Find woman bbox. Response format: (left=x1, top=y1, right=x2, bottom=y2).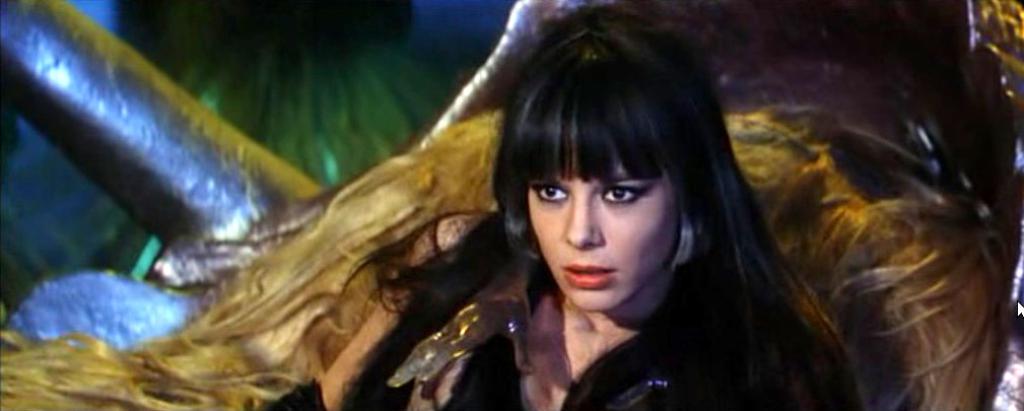
(left=264, top=0, right=870, bottom=408).
